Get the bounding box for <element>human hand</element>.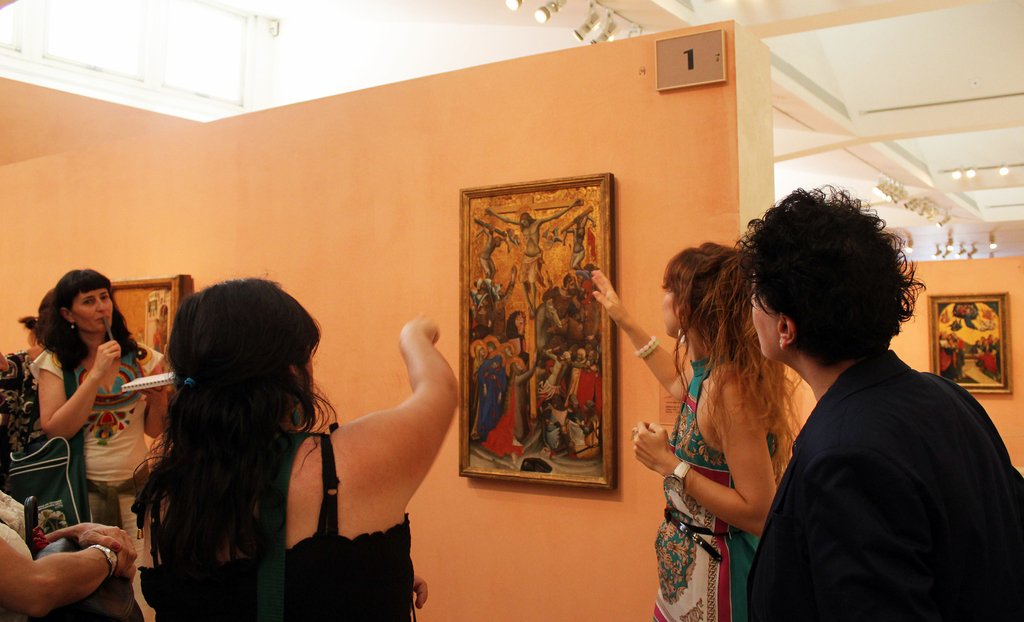
[628,420,673,474].
